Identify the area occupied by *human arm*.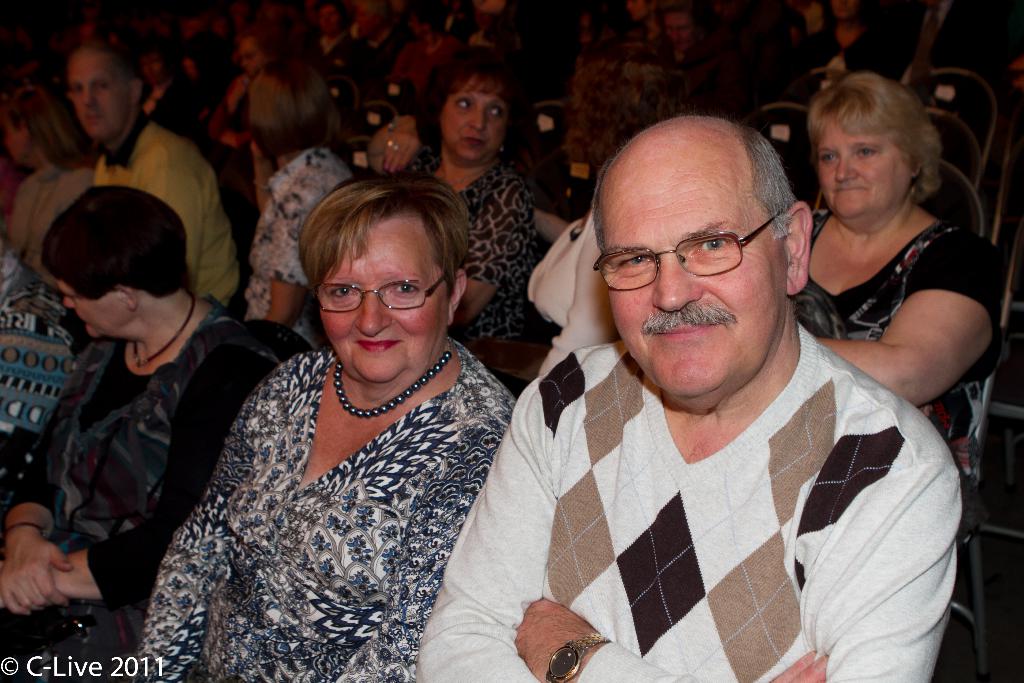
Area: Rect(0, 343, 89, 620).
